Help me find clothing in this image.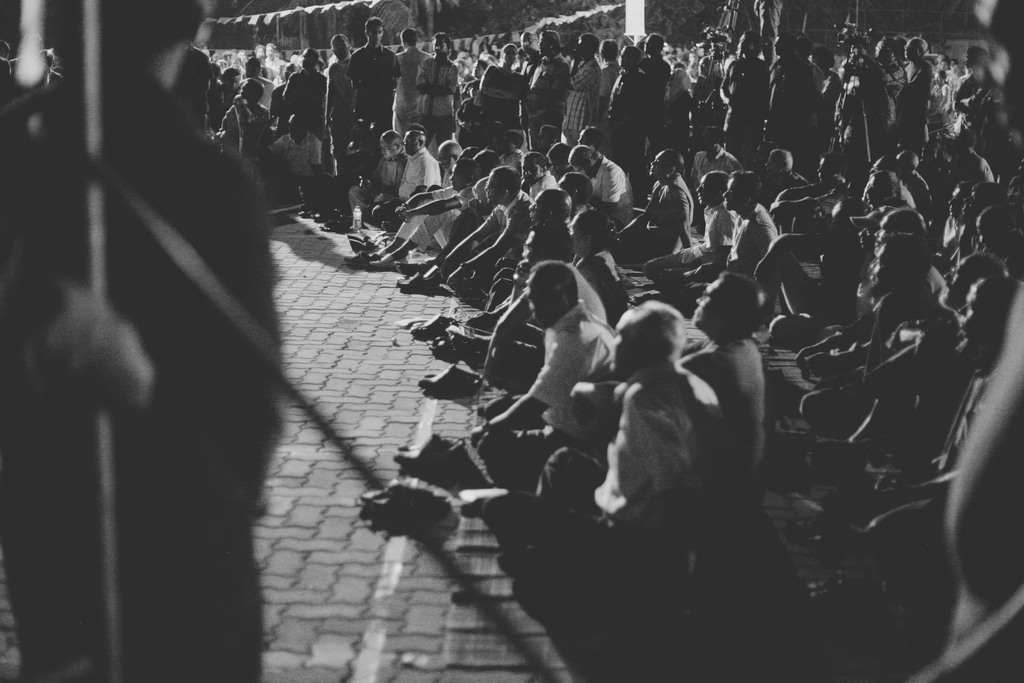
Found it: (416, 48, 461, 149).
